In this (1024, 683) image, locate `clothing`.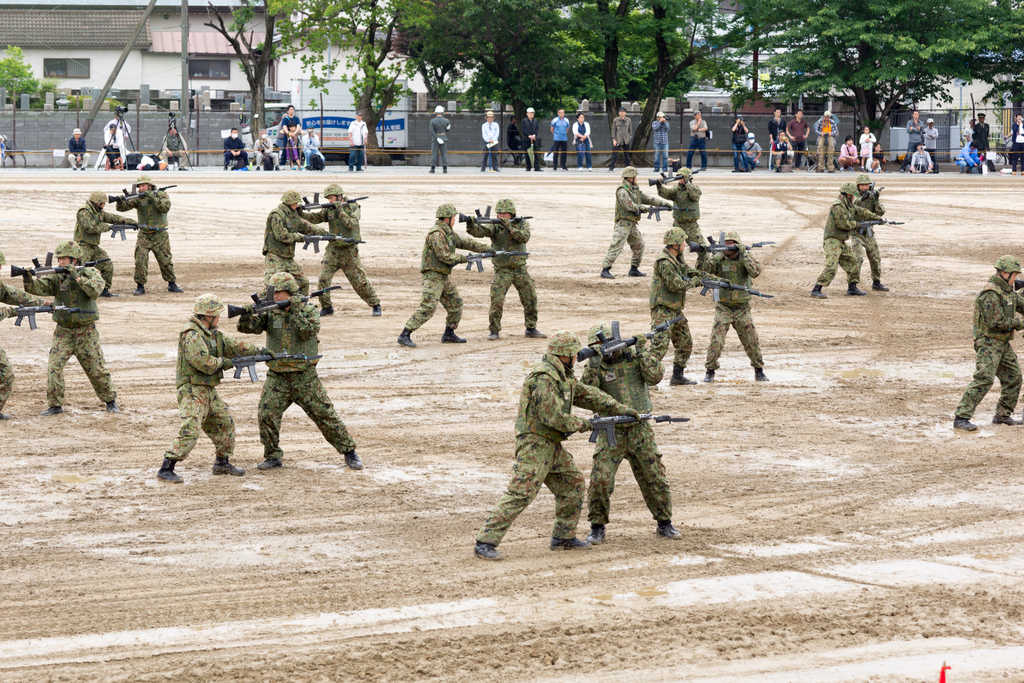
Bounding box: left=475, top=352, right=631, bottom=548.
